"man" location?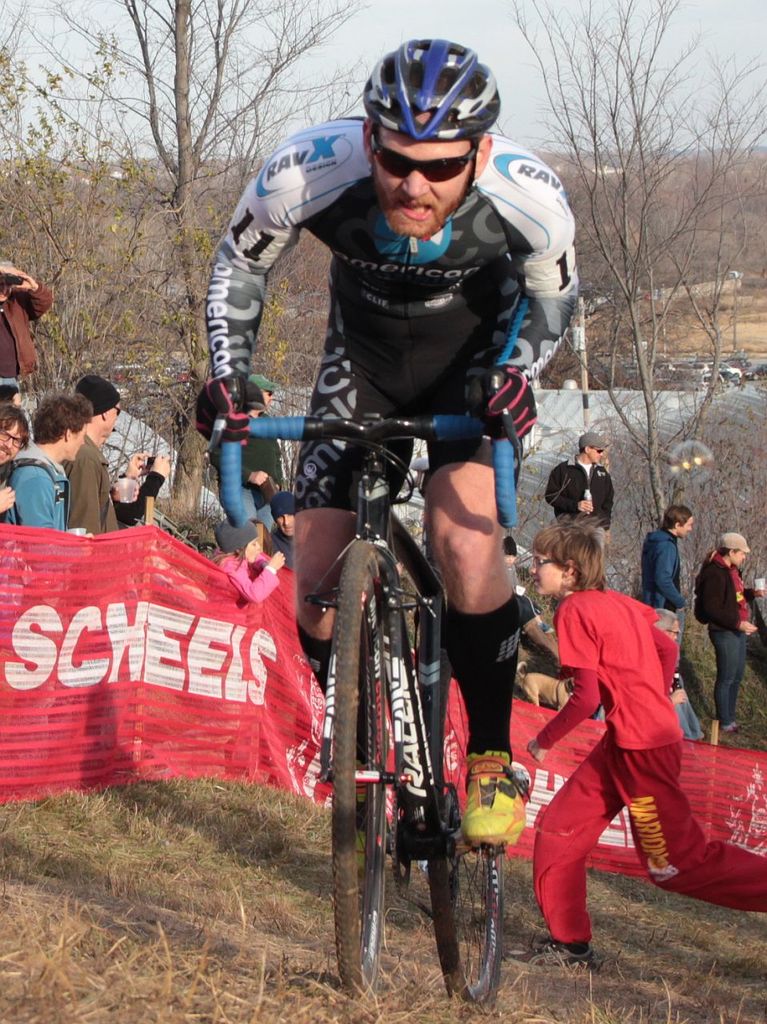
bbox=[238, 371, 295, 494]
